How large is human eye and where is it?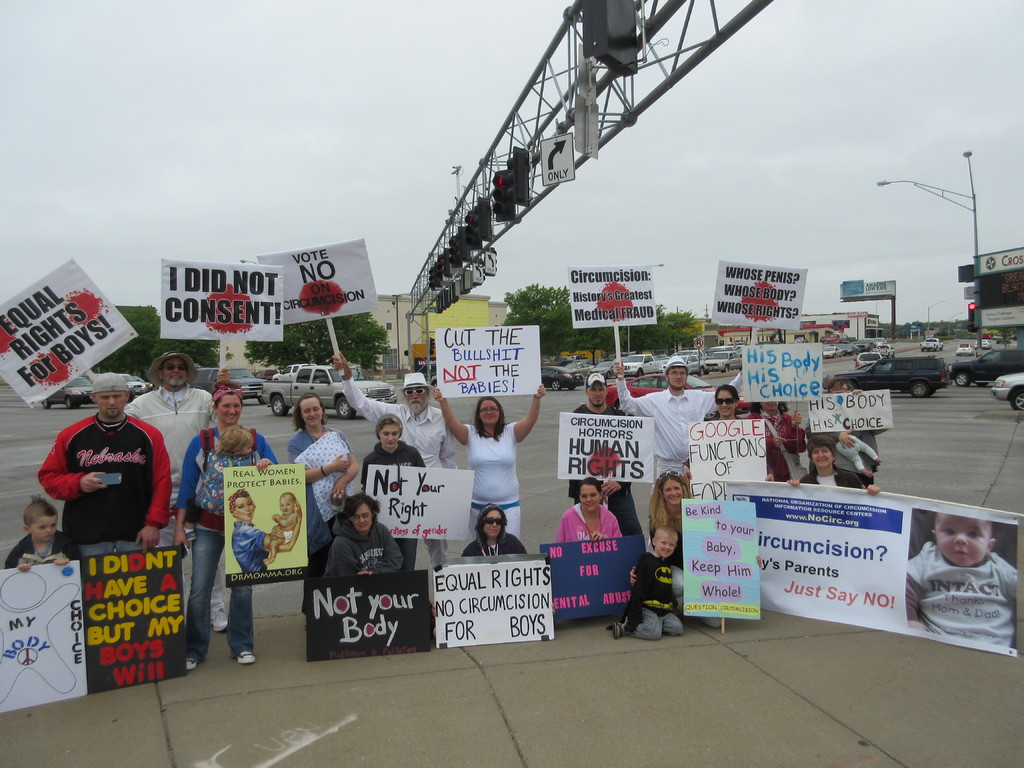
Bounding box: <box>666,542,675,546</box>.
